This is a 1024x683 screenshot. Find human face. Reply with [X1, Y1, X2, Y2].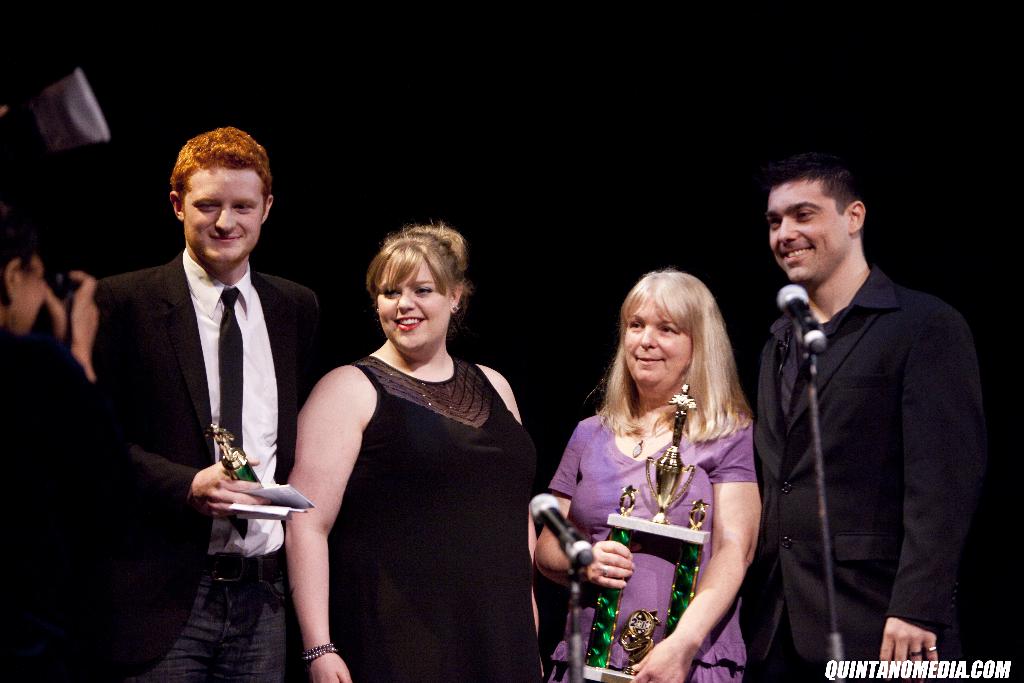
[375, 255, 454, 349].
